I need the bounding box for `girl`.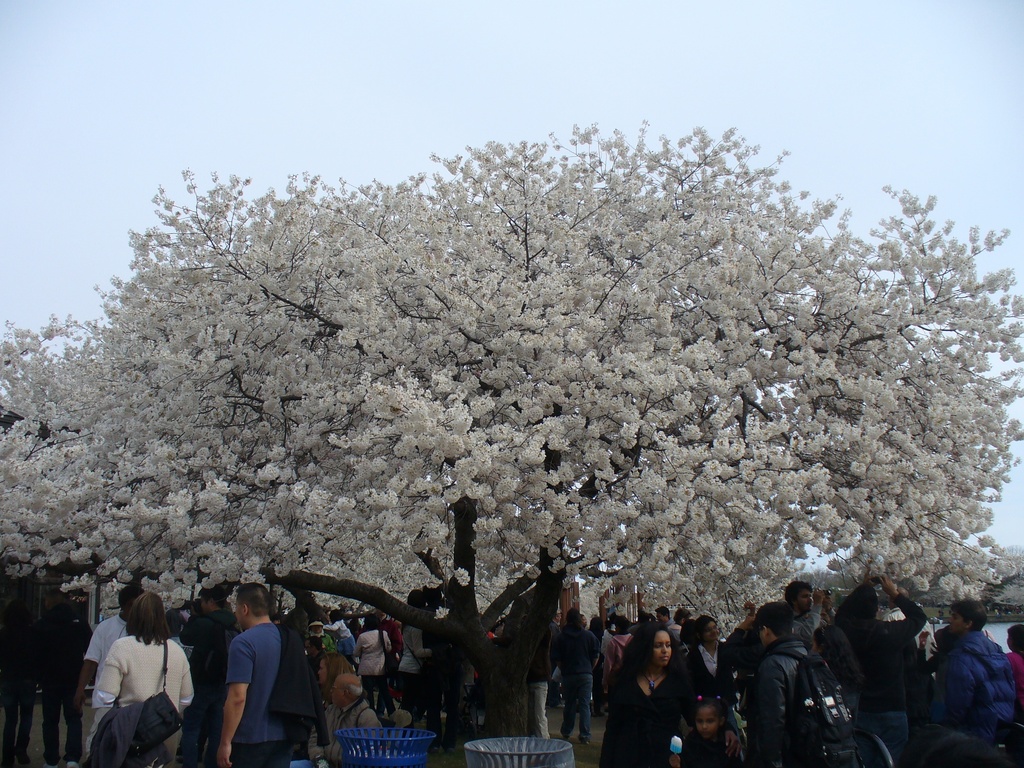
Here it is: x1=681 y1=696 x2=742 y2=767.
